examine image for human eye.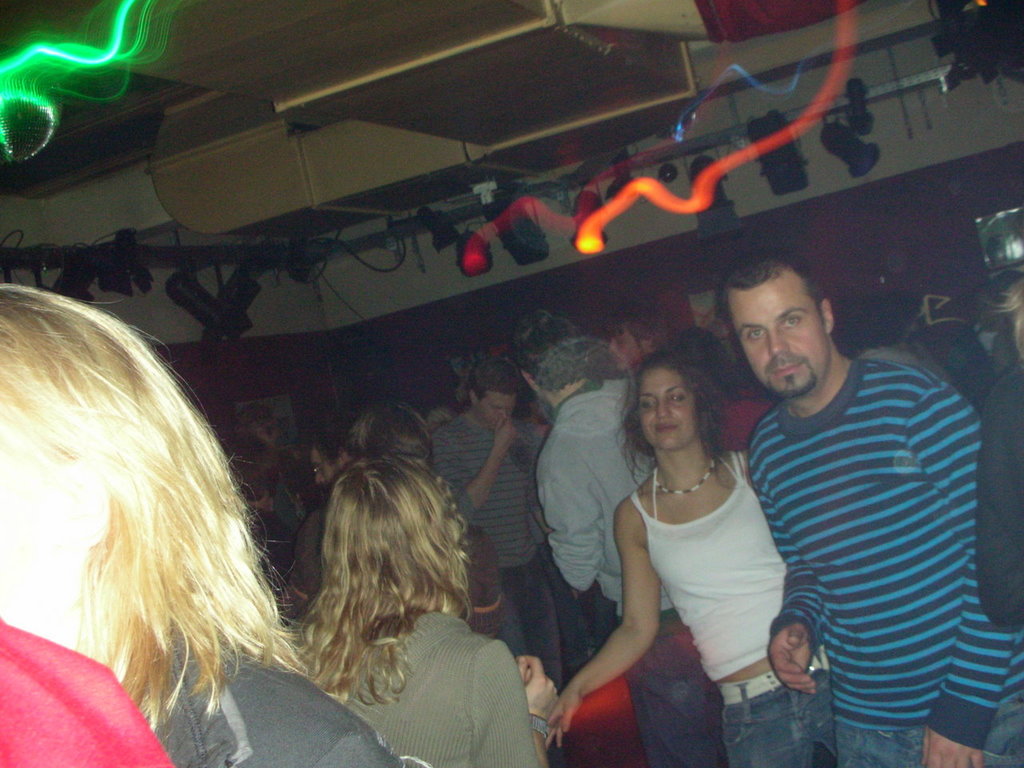
Examination result: 743, 326, 771, 346.
